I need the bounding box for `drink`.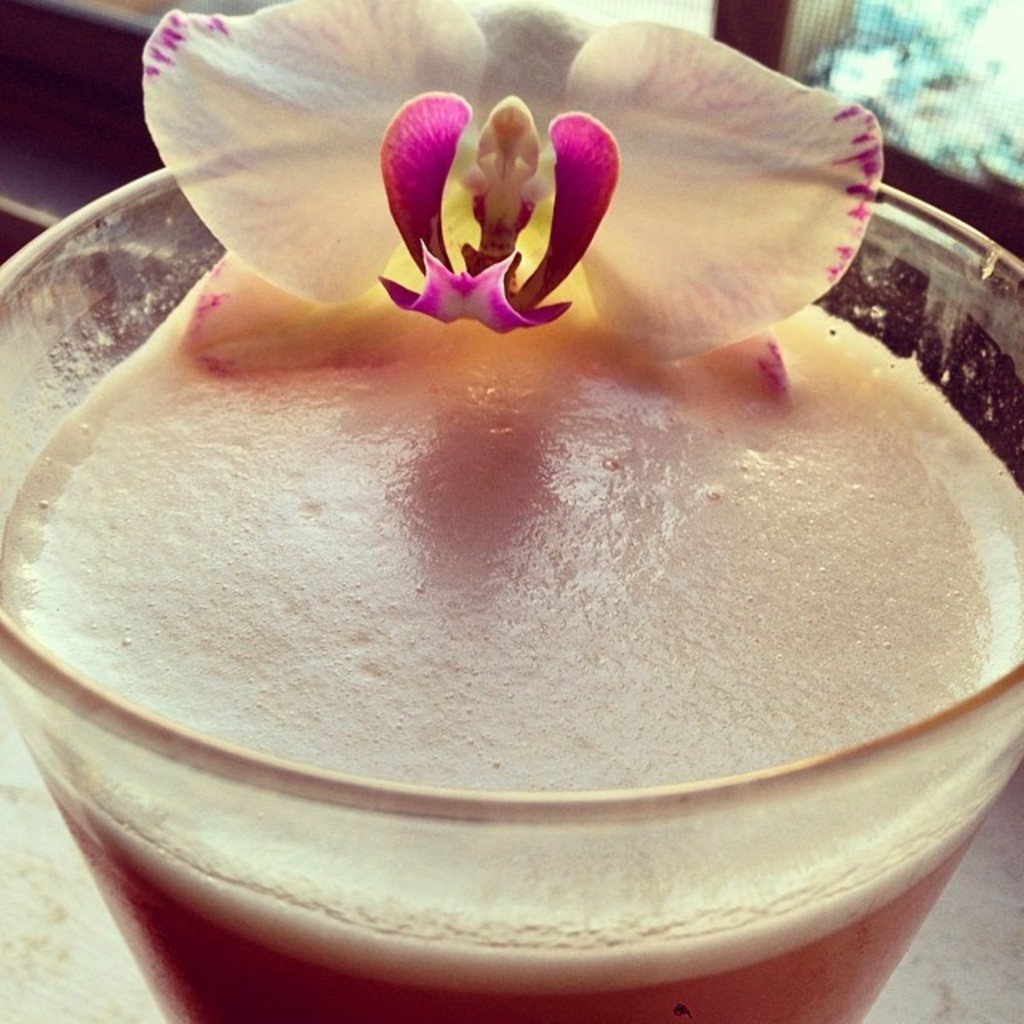
Here it is: 0 304 1022 1022.
